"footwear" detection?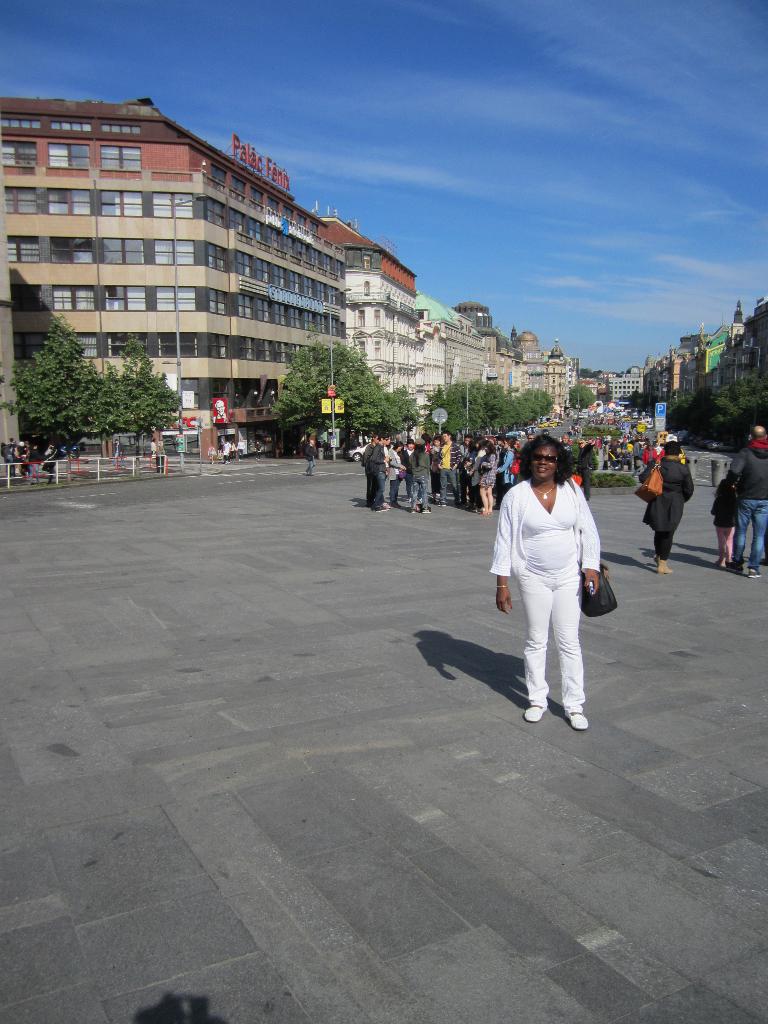
BBox(730, 559, 744, 572)
